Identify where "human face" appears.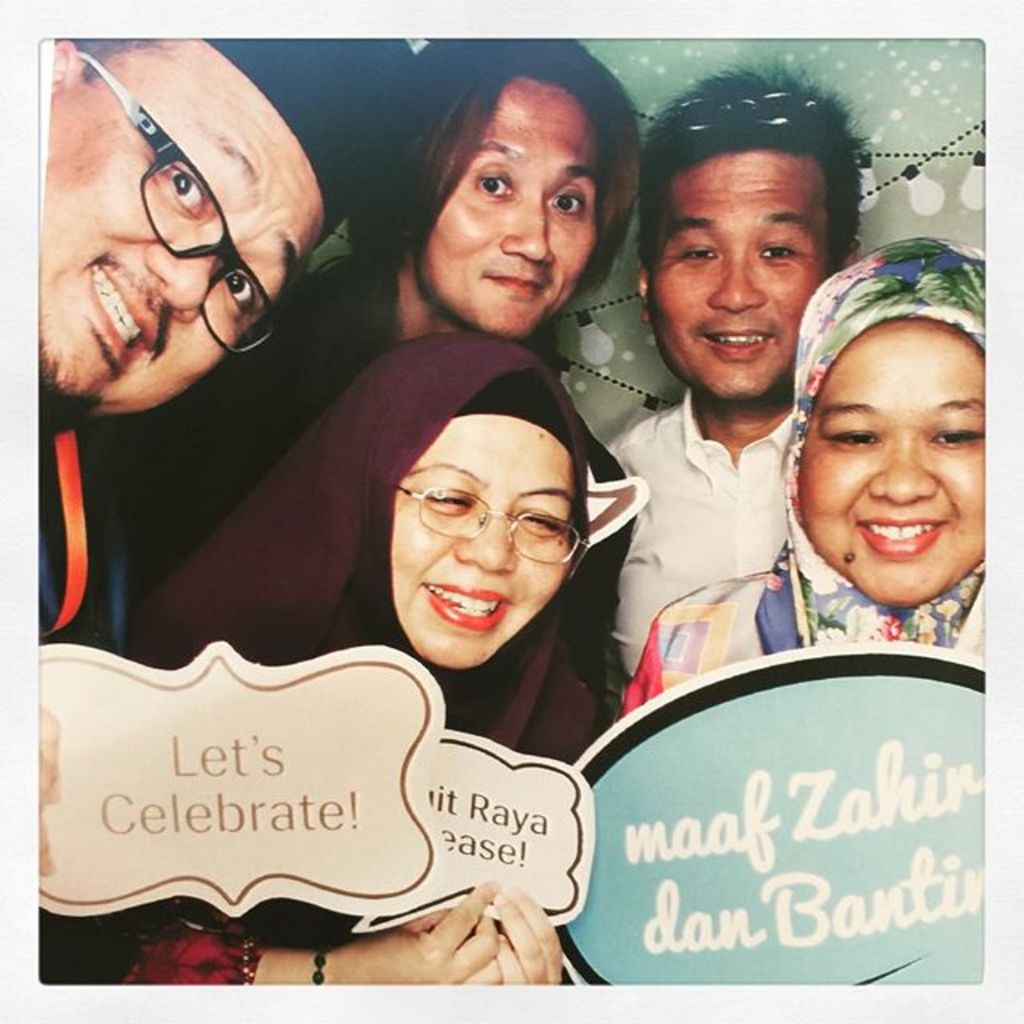
Appears at (797, 318, 984, 608).
